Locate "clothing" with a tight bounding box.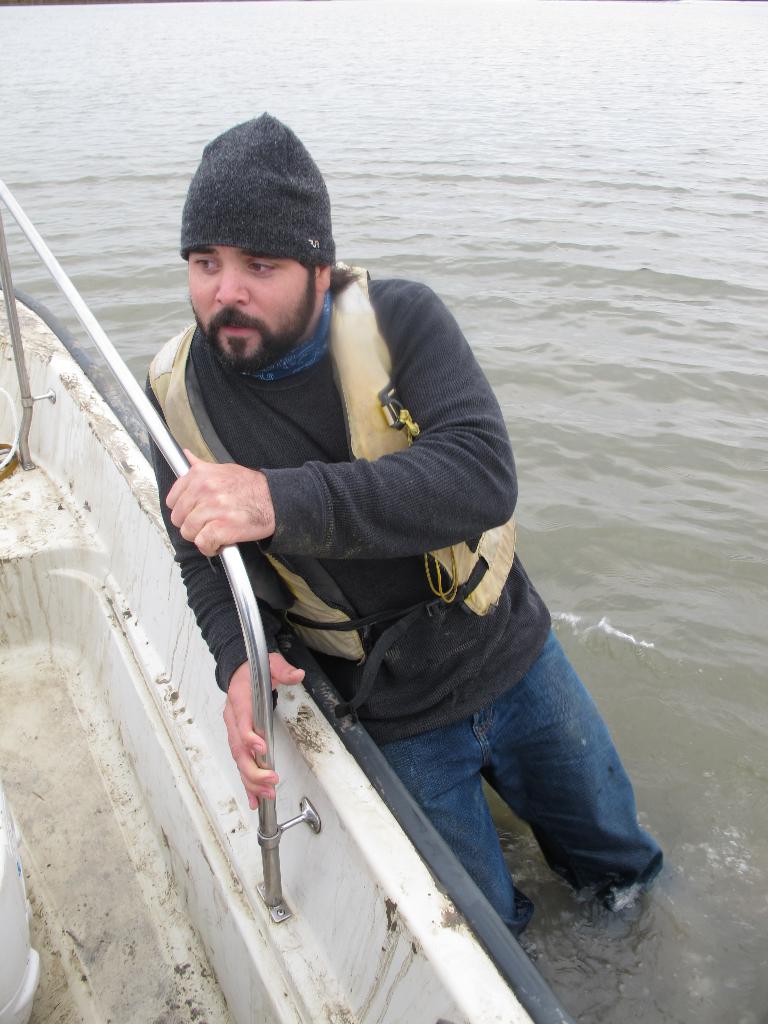
bbox=[145, 278, 555, 749].
